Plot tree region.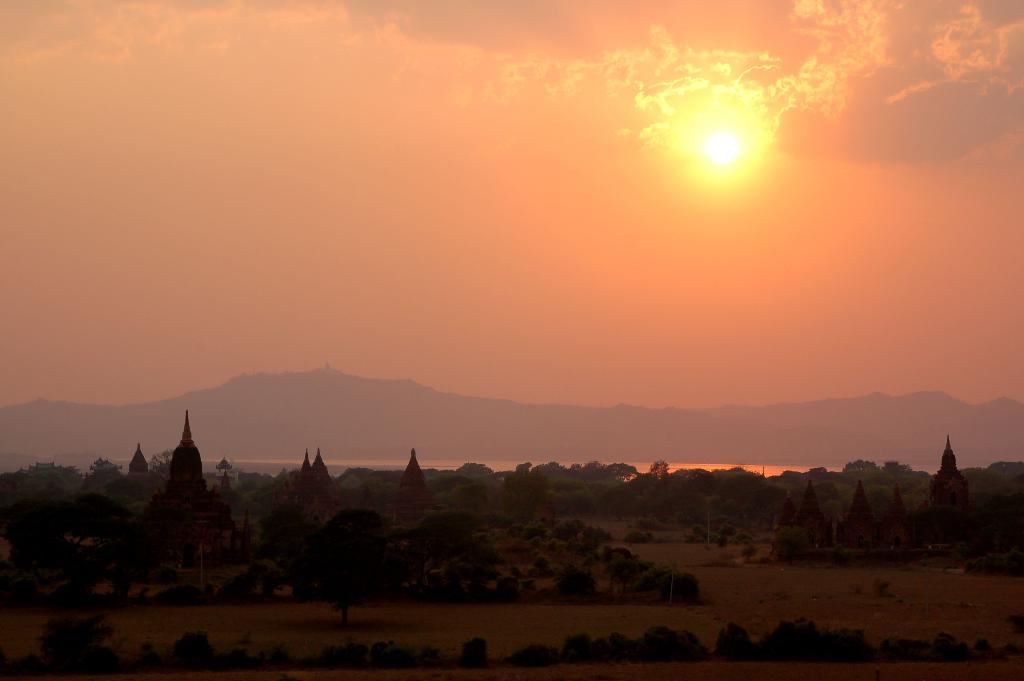
Plotted at 384, 439, 443, 513.
